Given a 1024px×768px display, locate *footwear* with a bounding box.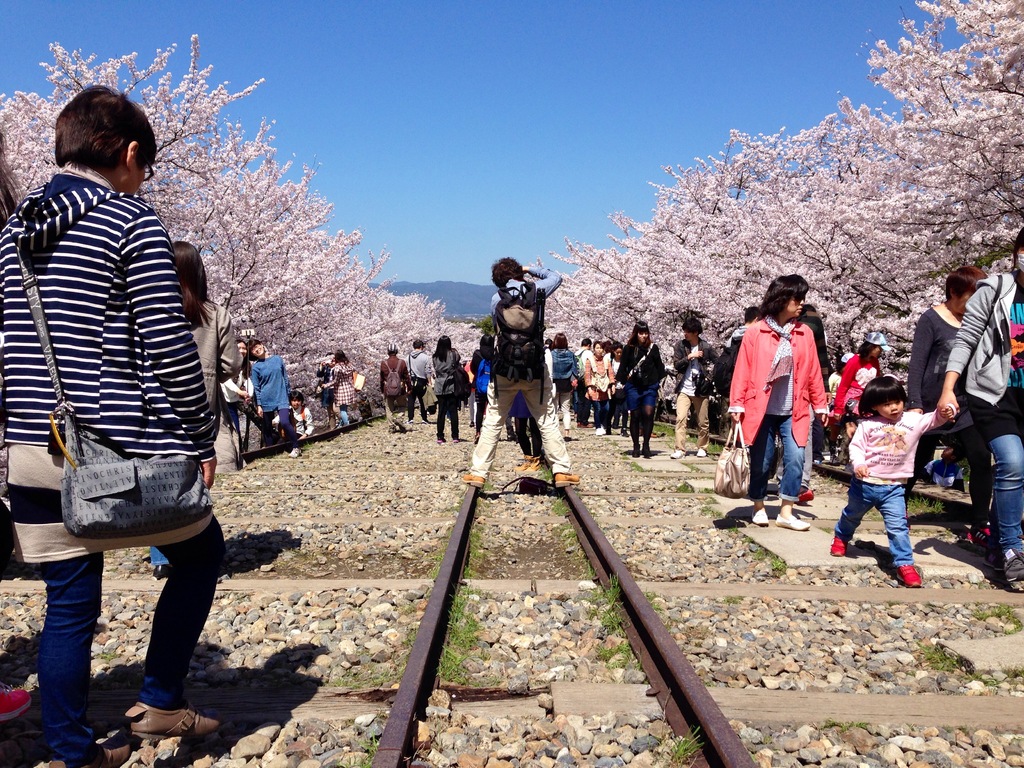
Located: [x1=463, y1=477, x2=486, y2=488].
